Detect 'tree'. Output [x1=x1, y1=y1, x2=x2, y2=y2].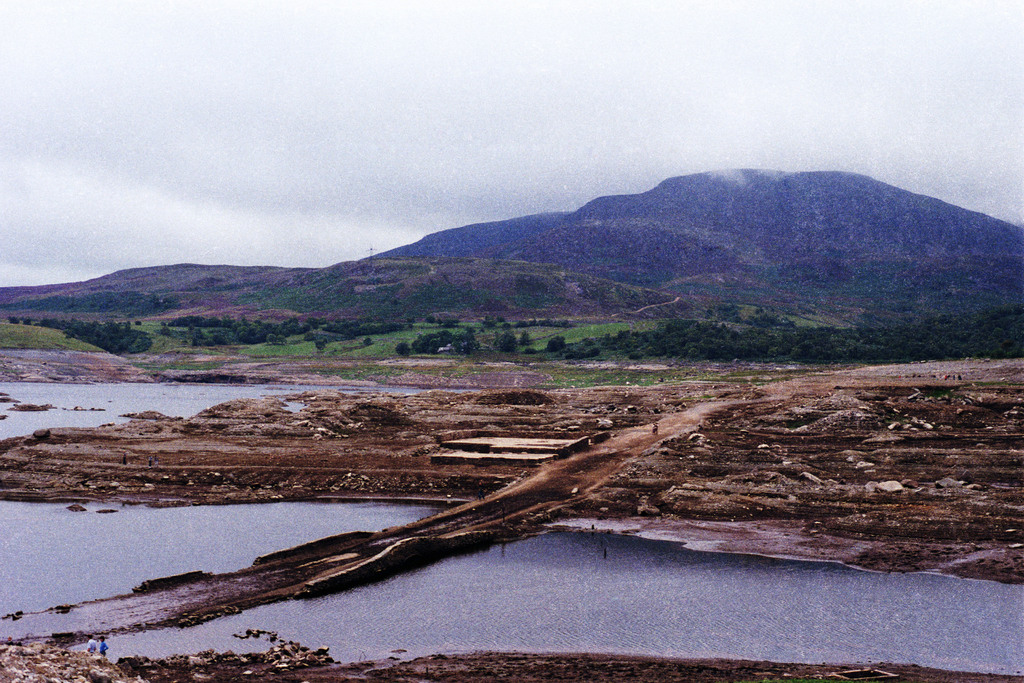
[x1=483, y1=313, x2=503, y2=330].
